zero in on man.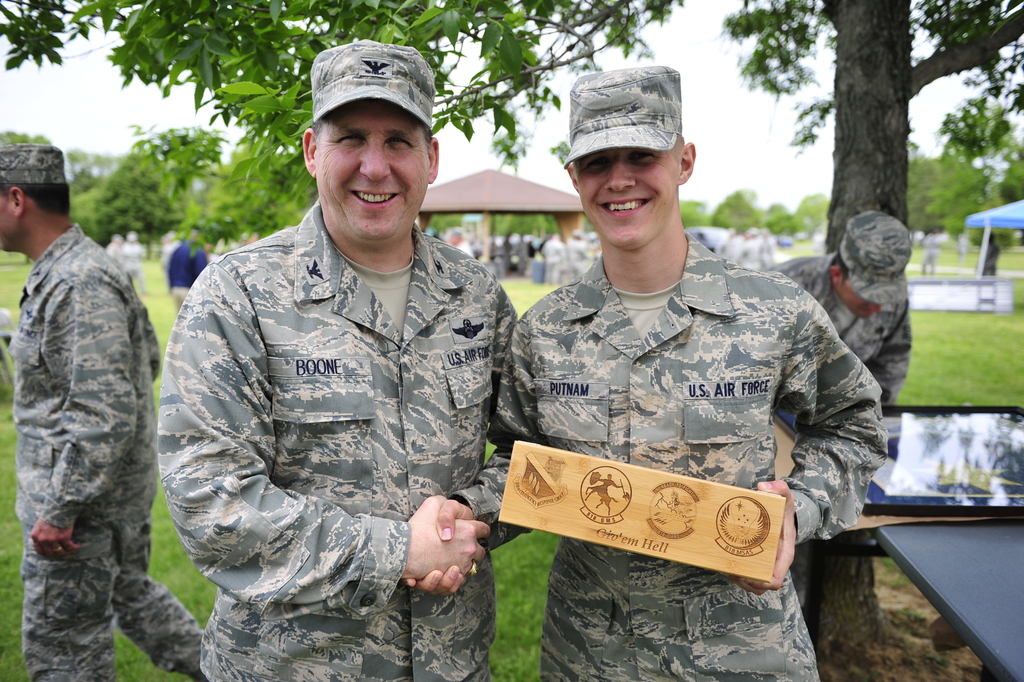
Zeroed in: 156/43/517/681.
